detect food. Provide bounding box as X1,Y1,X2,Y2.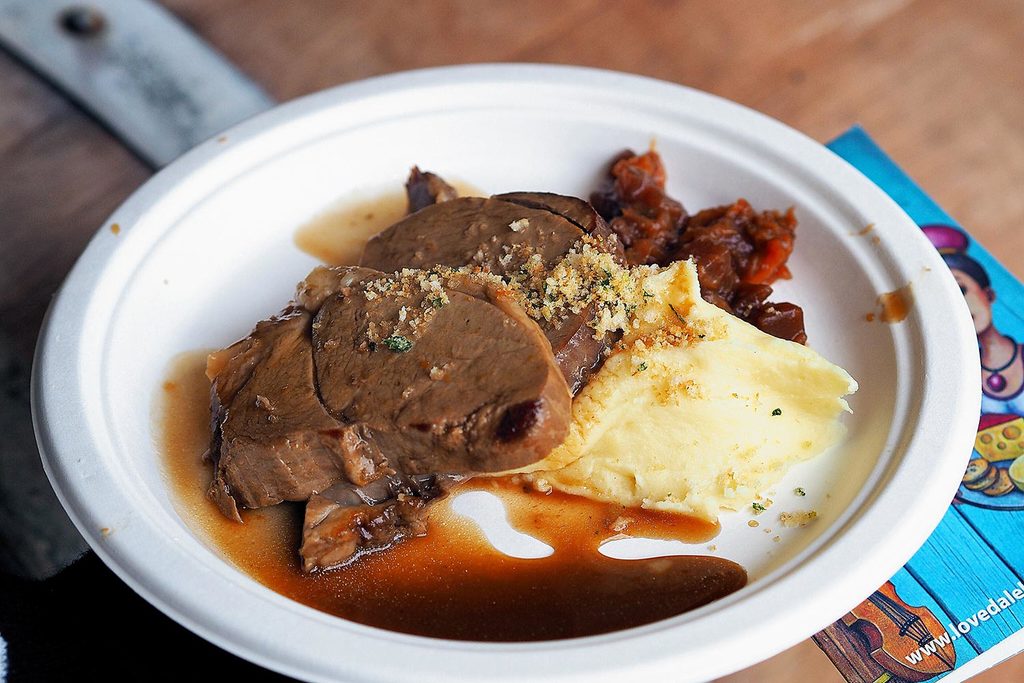
192,186,846,630.
